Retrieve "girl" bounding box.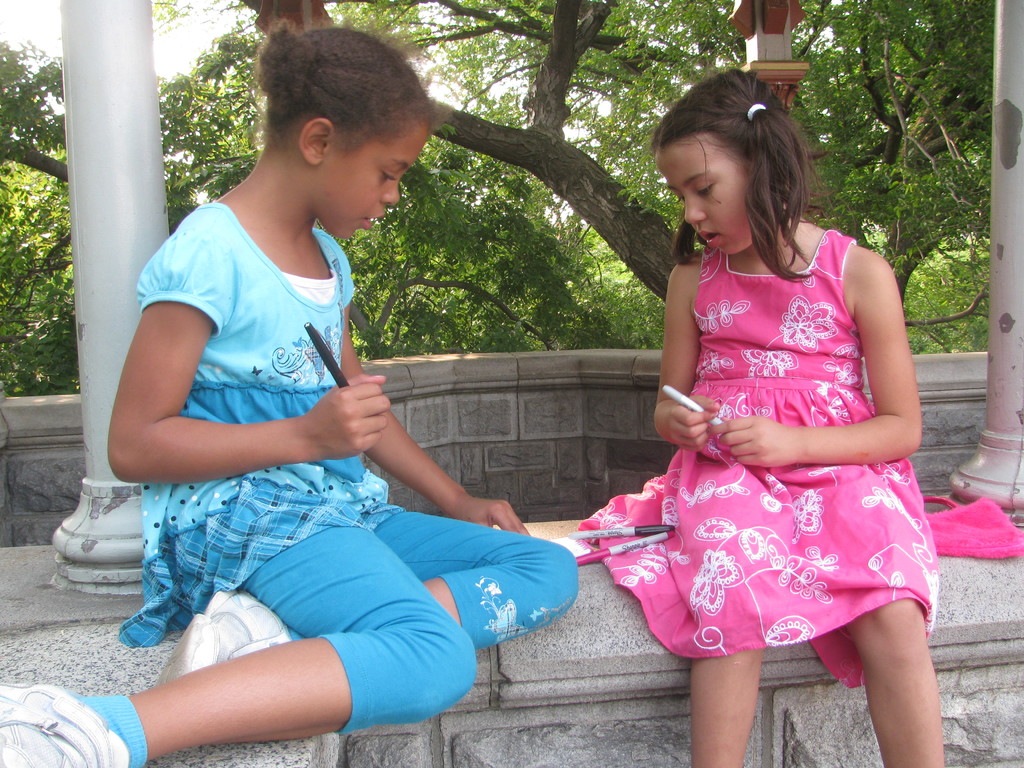
Bounding box: 0:22:573:767.
